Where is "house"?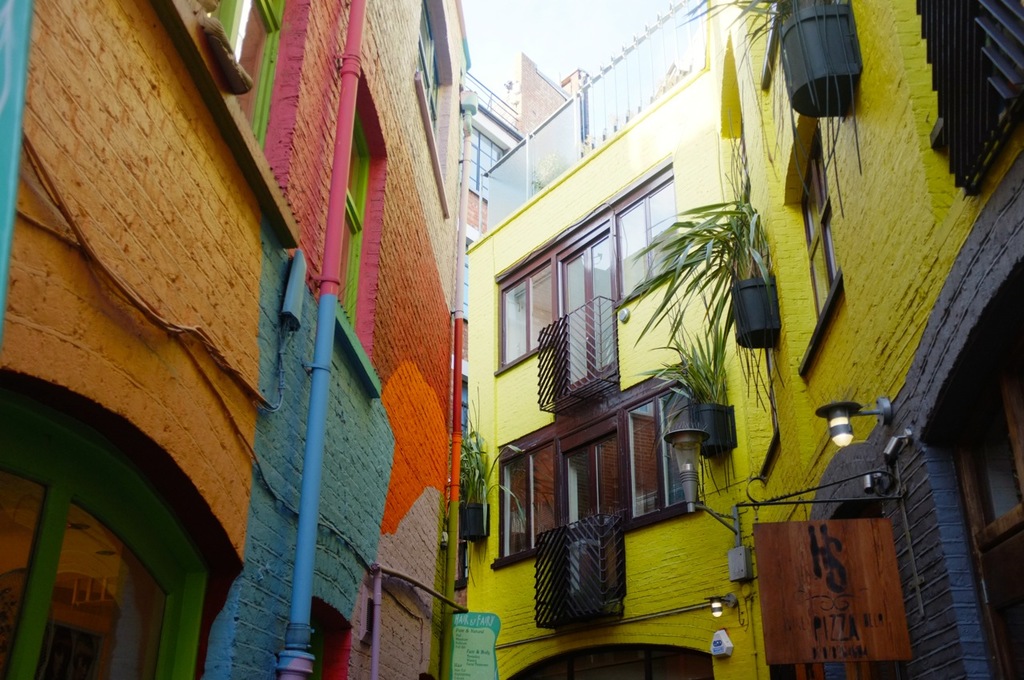
detection(704, 0, 1023, 679).
